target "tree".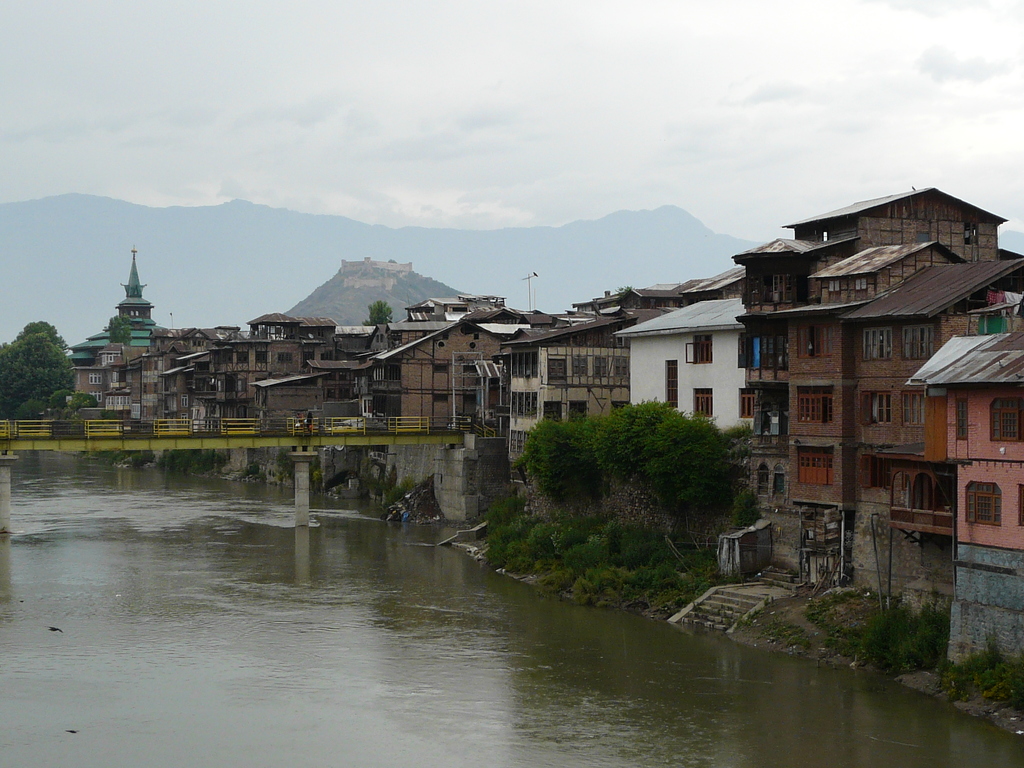
Target region: l=854, t=598, r=951, b=679.
